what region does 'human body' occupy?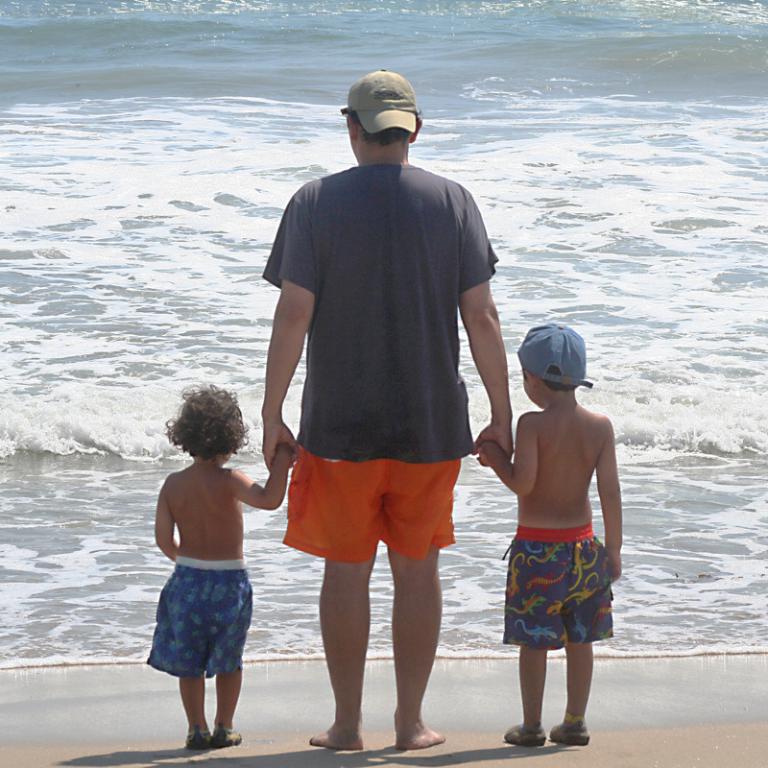
Rect(146, 443, 286, 749).
